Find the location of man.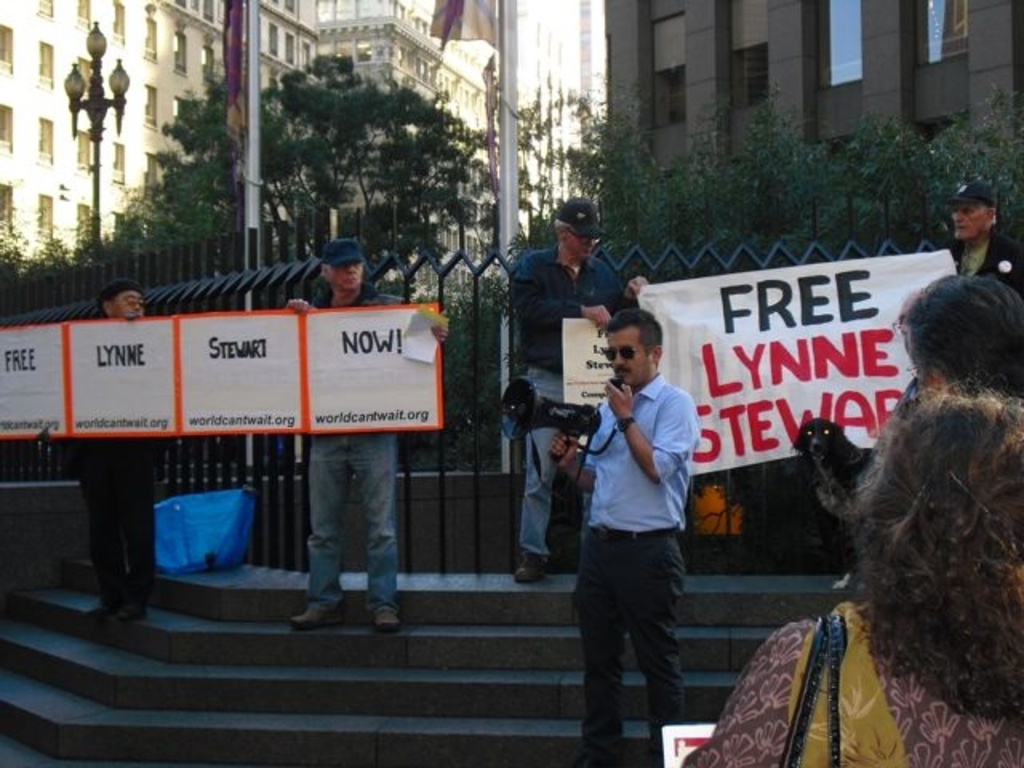
Location: Rect(891, 266, 1022, 406).
